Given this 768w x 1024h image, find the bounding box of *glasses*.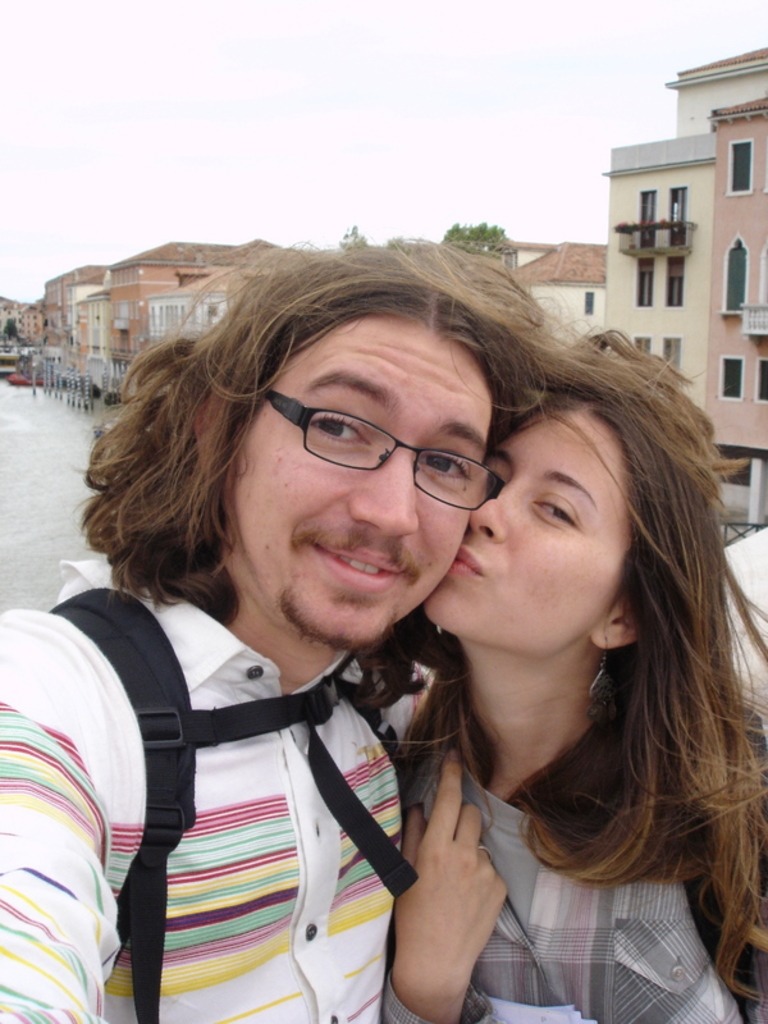
{"x1": 243, "y1": 393, "x2": 535, "y2": 502}.
